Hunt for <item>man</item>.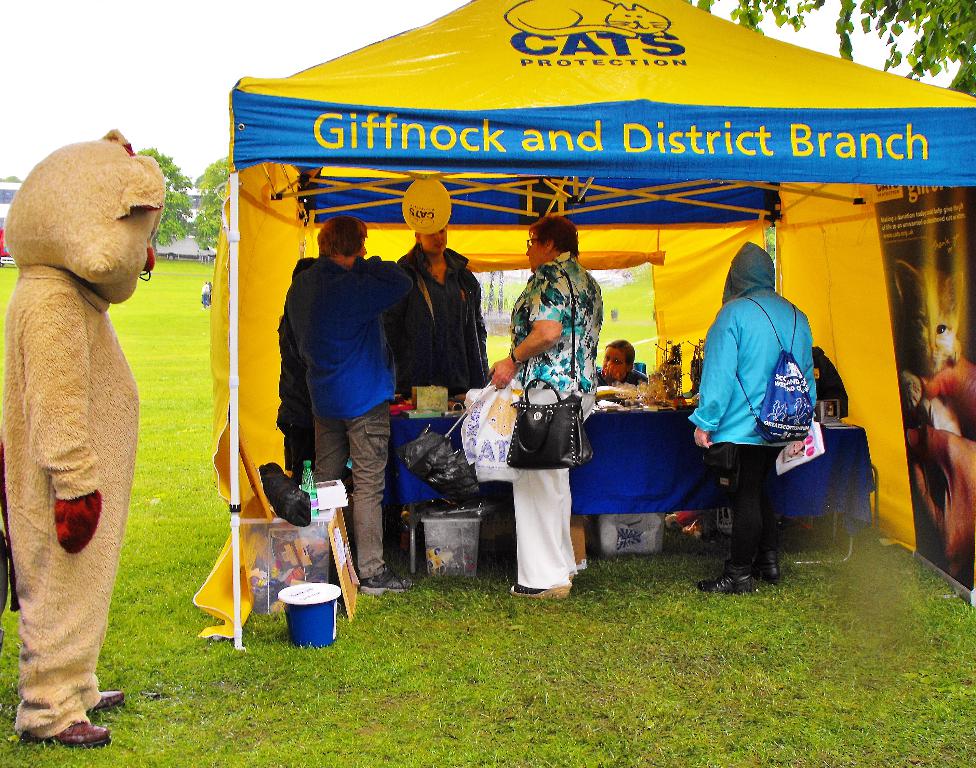
Hunted down at left=390, top=217, right=494, bottom=400.
